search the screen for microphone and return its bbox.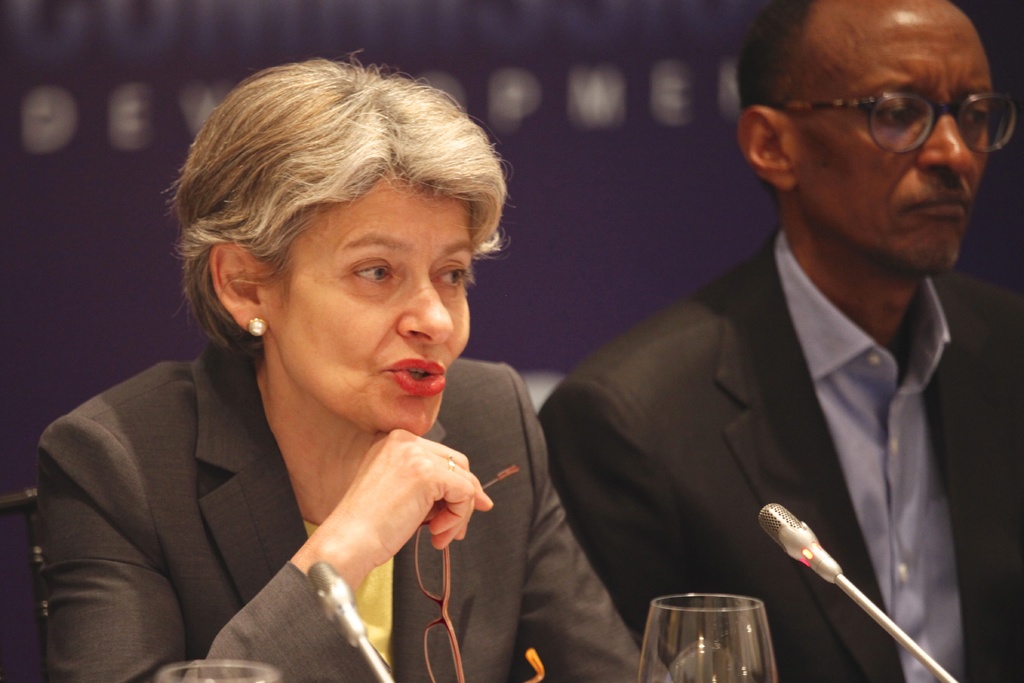
Found: BBox(312, 563, 365, 646).
